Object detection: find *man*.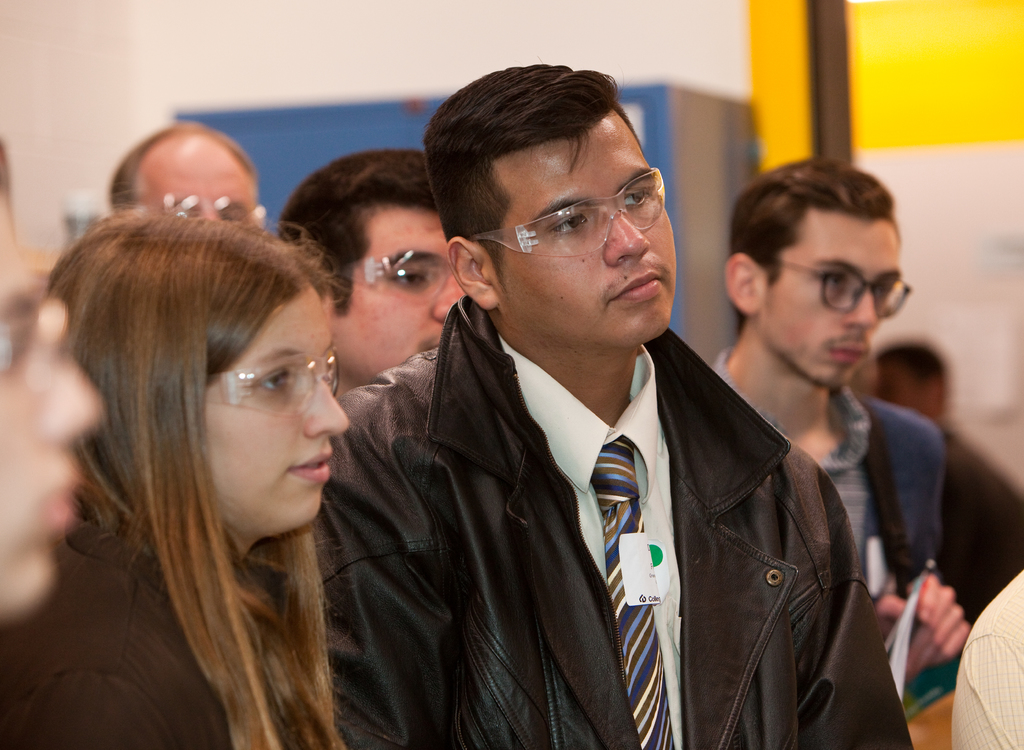
(276,152,465,398).
